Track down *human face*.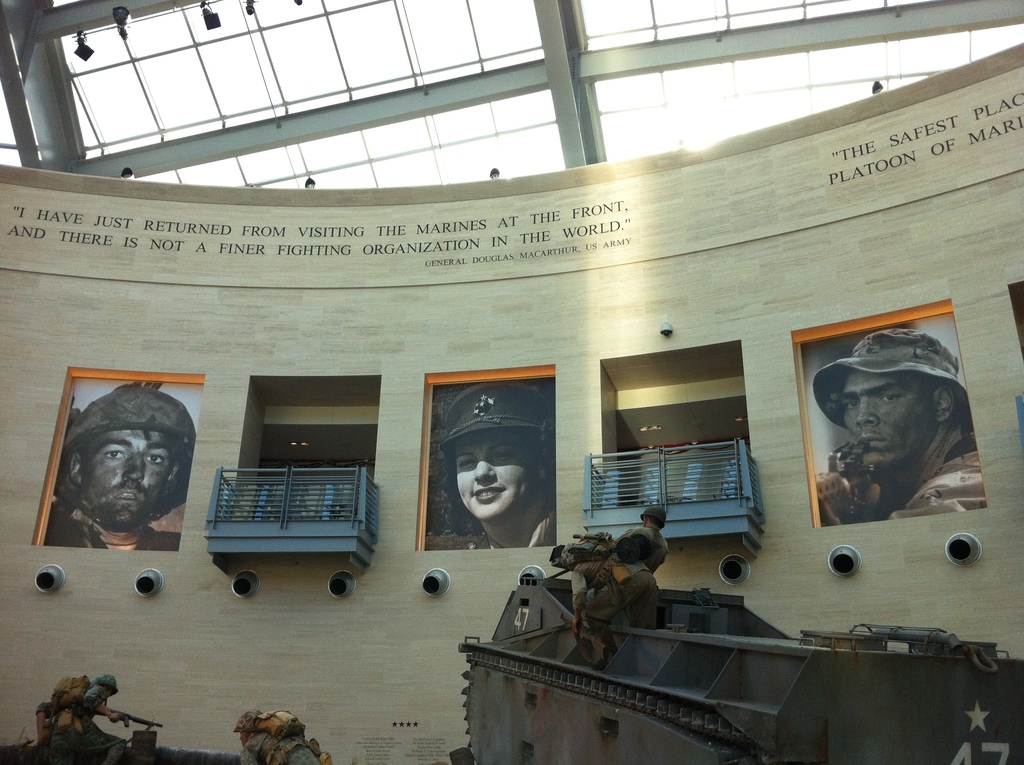
Tracked to [left=76, top=423, right=177, bottom=527].
